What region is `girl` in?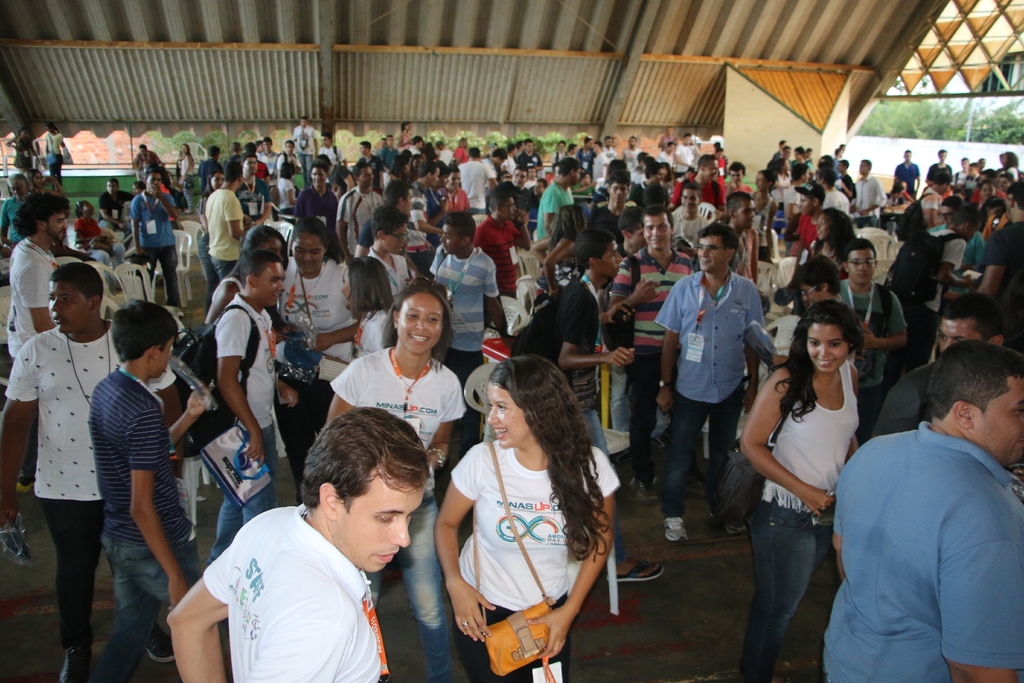
crop(433, 356, 623, 682).
